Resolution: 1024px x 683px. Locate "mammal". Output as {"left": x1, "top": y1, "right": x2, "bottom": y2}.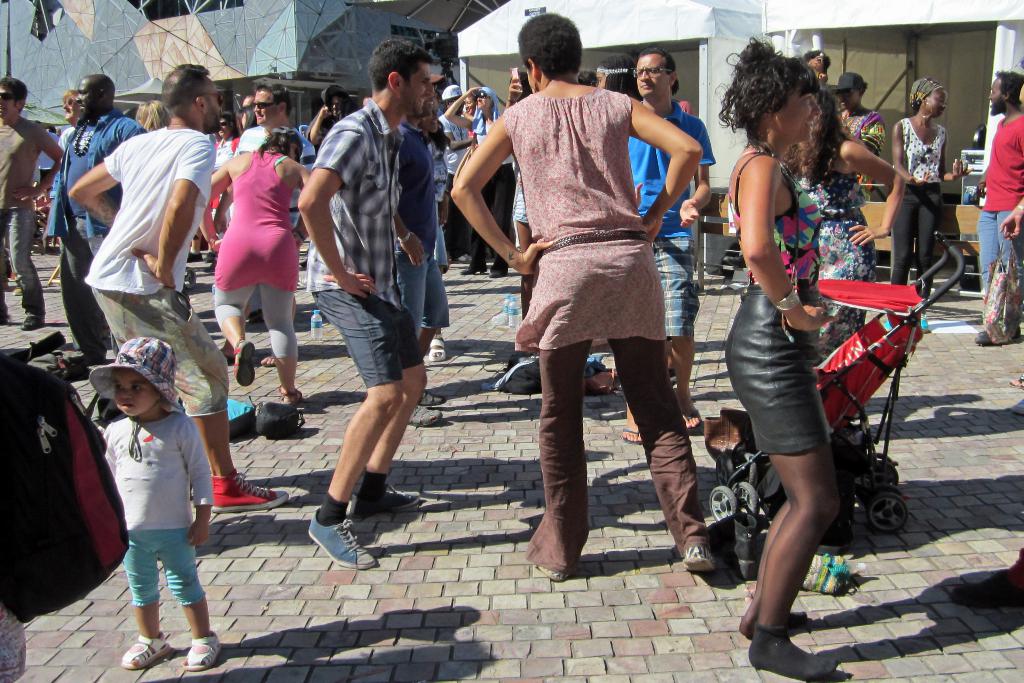
{"left": 447, "top": 83, "right": 515, "bottom": 279}.
